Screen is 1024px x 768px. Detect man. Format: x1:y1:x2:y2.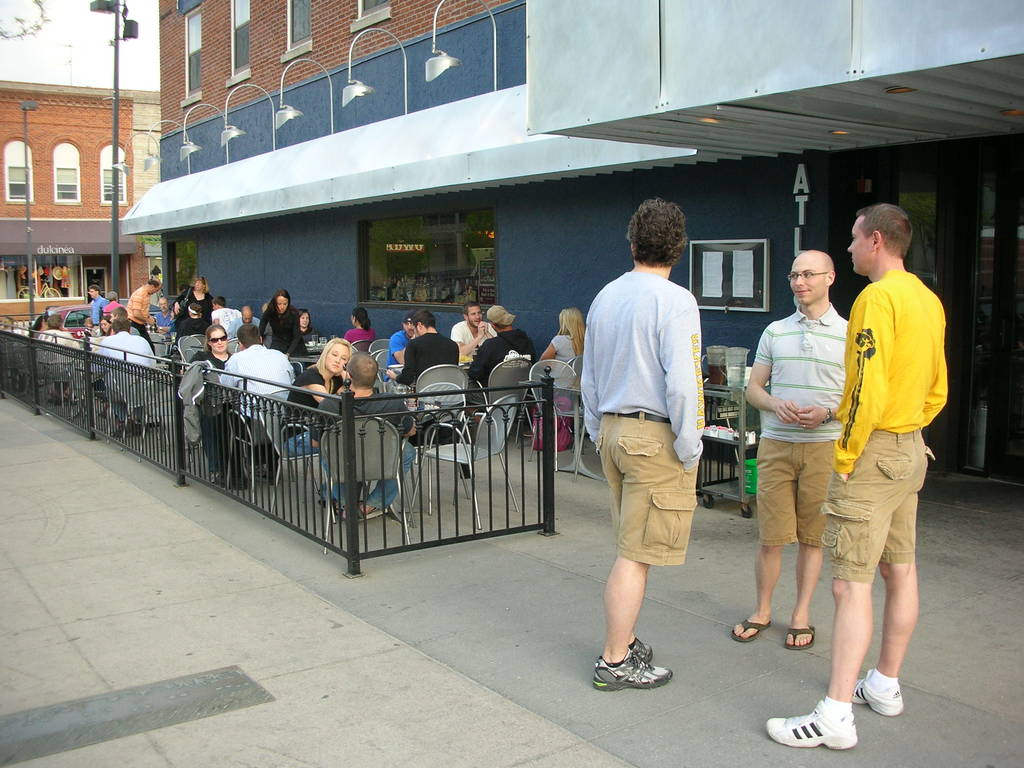
214:321:301:495.
